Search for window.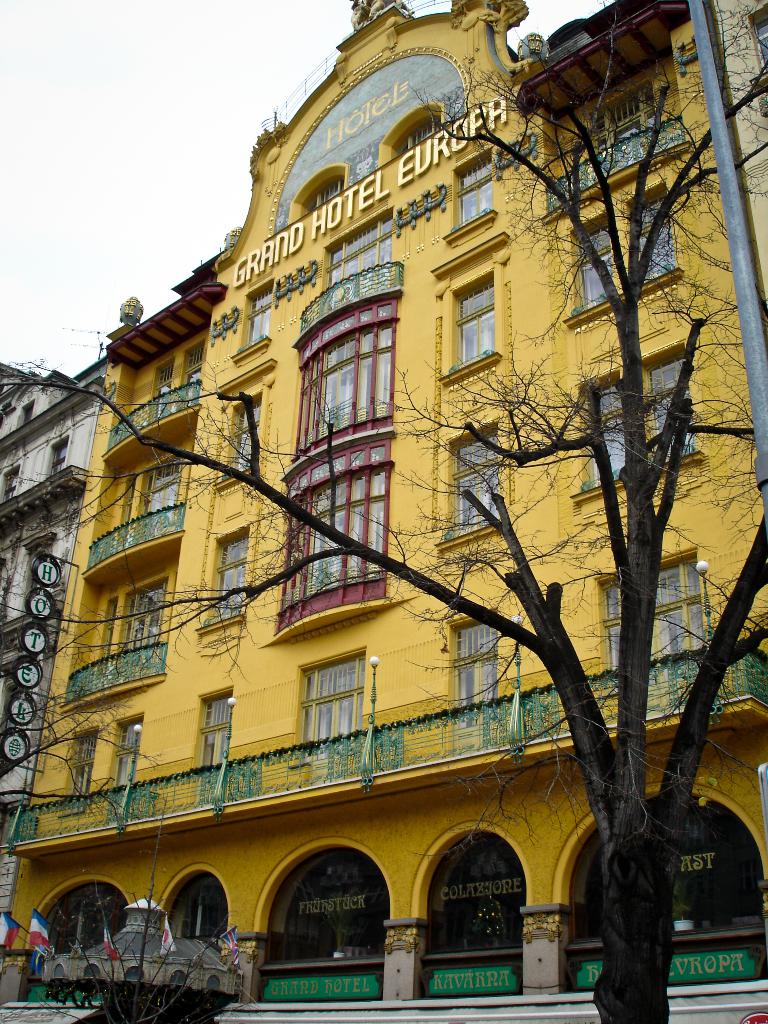
Found at bbox=[265, 851, 400, 961].
